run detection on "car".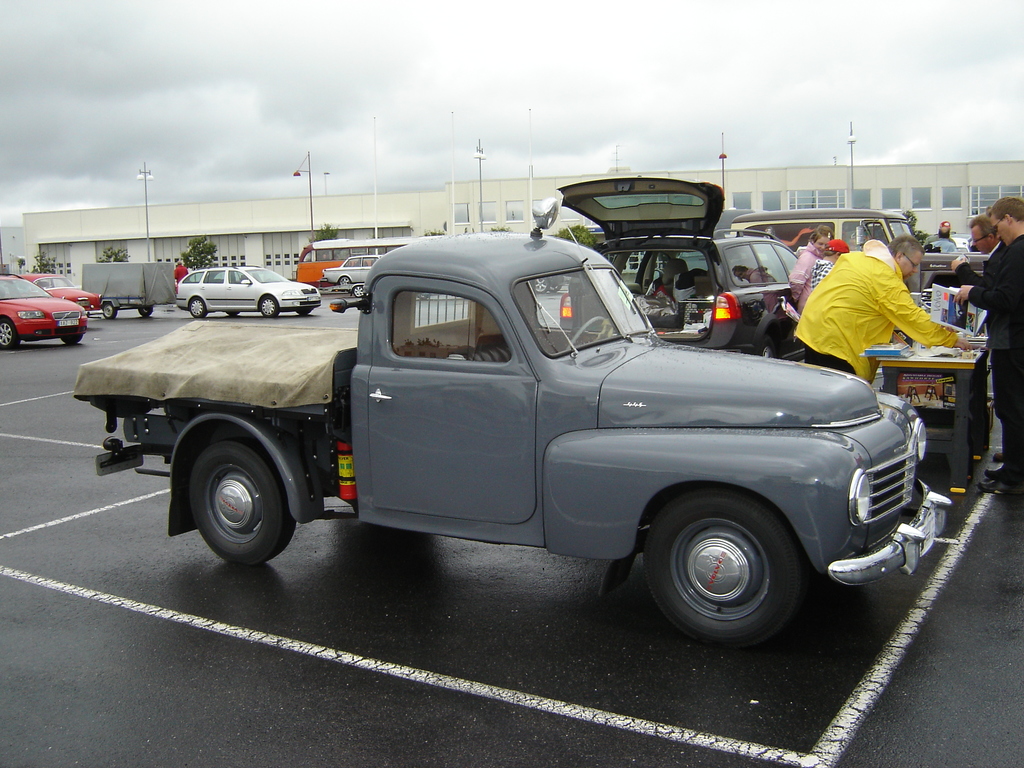
Result: locate(175, 269, 317, 316).
